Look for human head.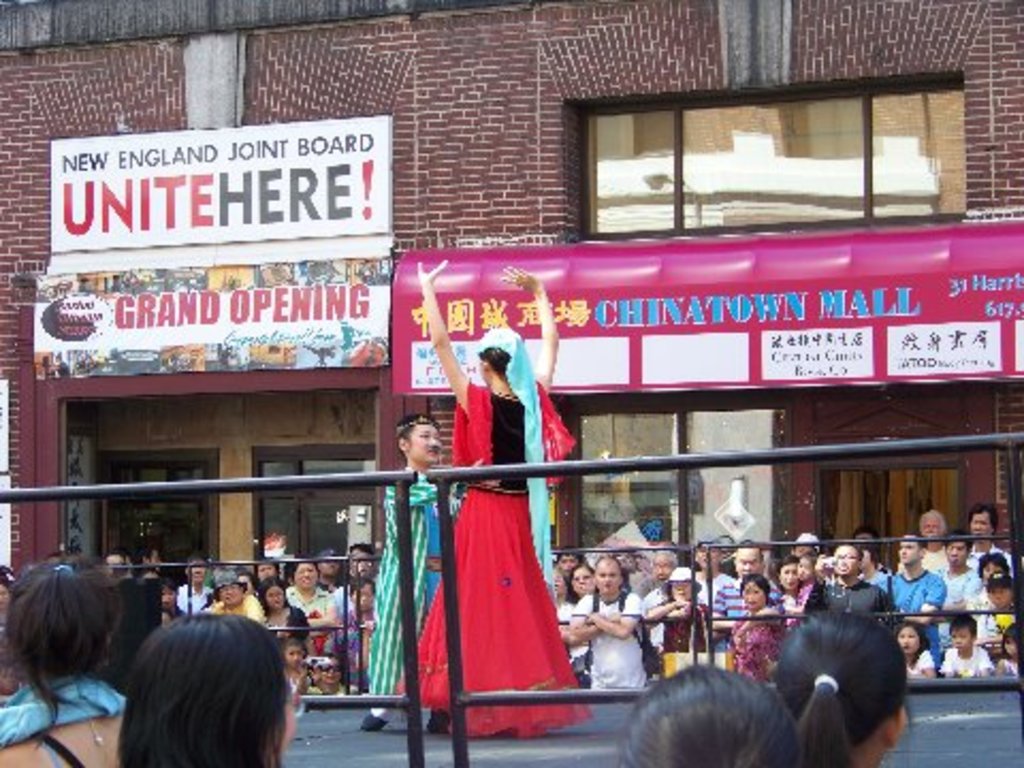
Found: crop(738, 574, 768, 610).
